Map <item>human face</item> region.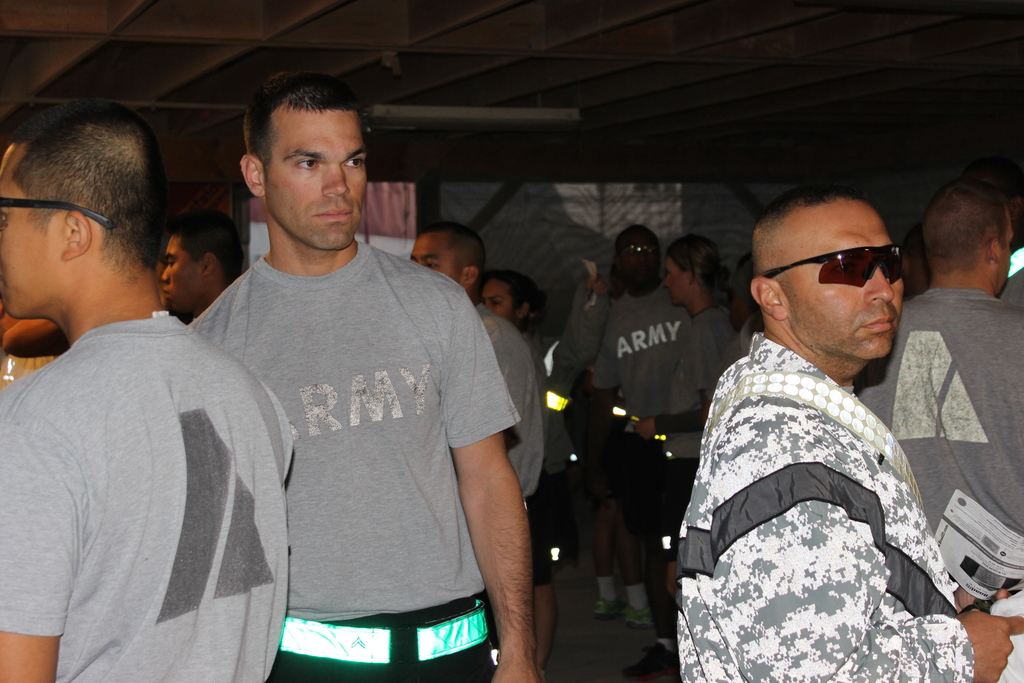
Mapped to 163,238,200,309.
